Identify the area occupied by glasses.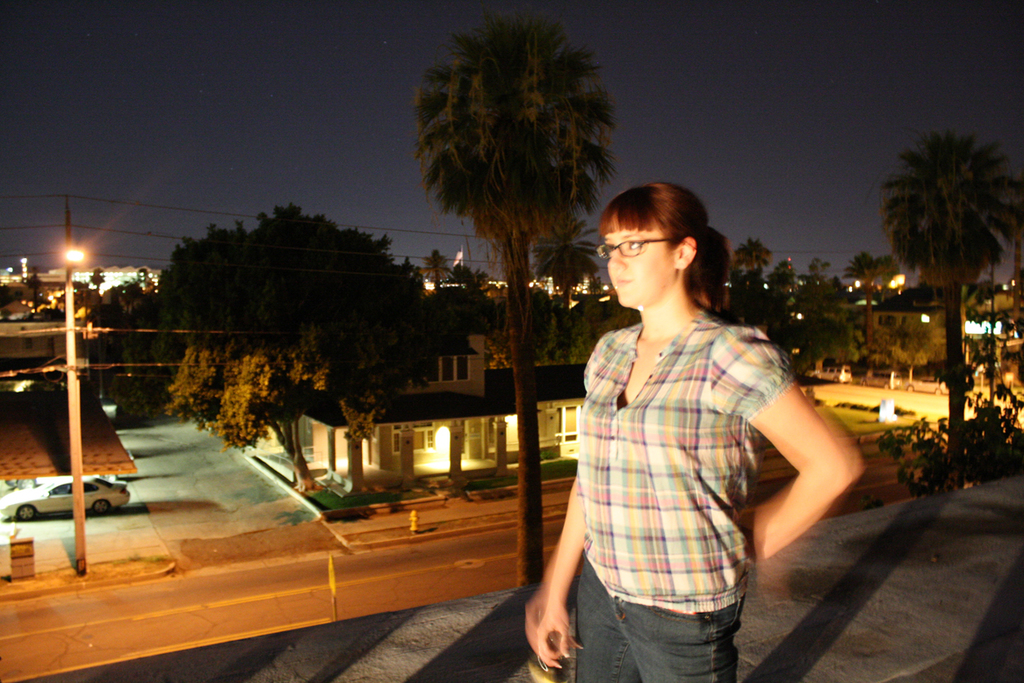
Area: crop(595, 235, 674, 255).
